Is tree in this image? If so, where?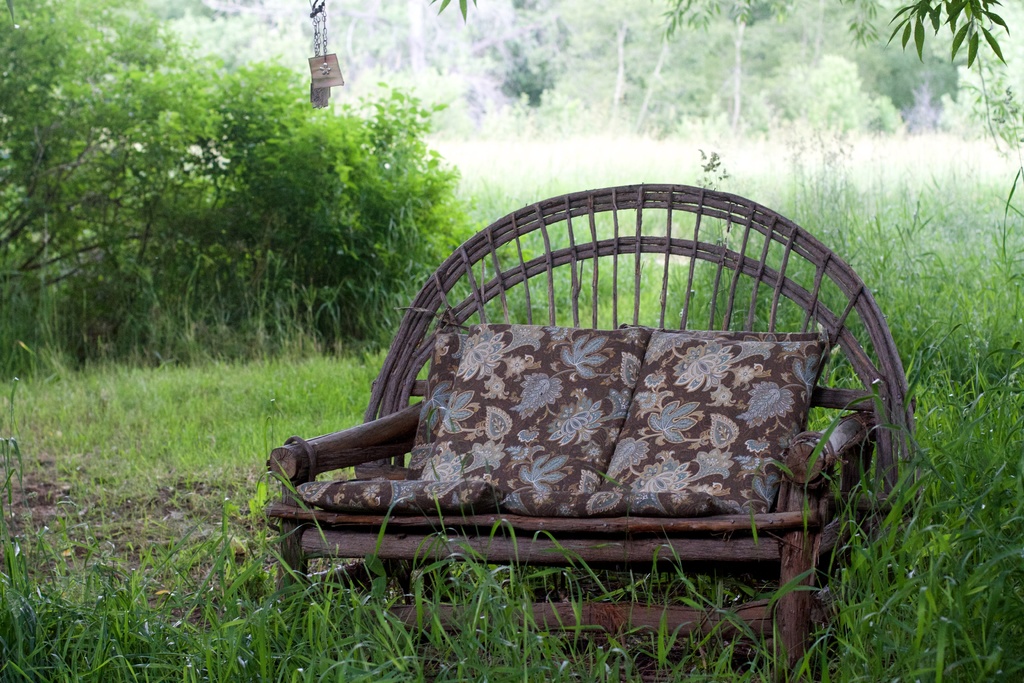
Yes, at 156:0:1023:124.
